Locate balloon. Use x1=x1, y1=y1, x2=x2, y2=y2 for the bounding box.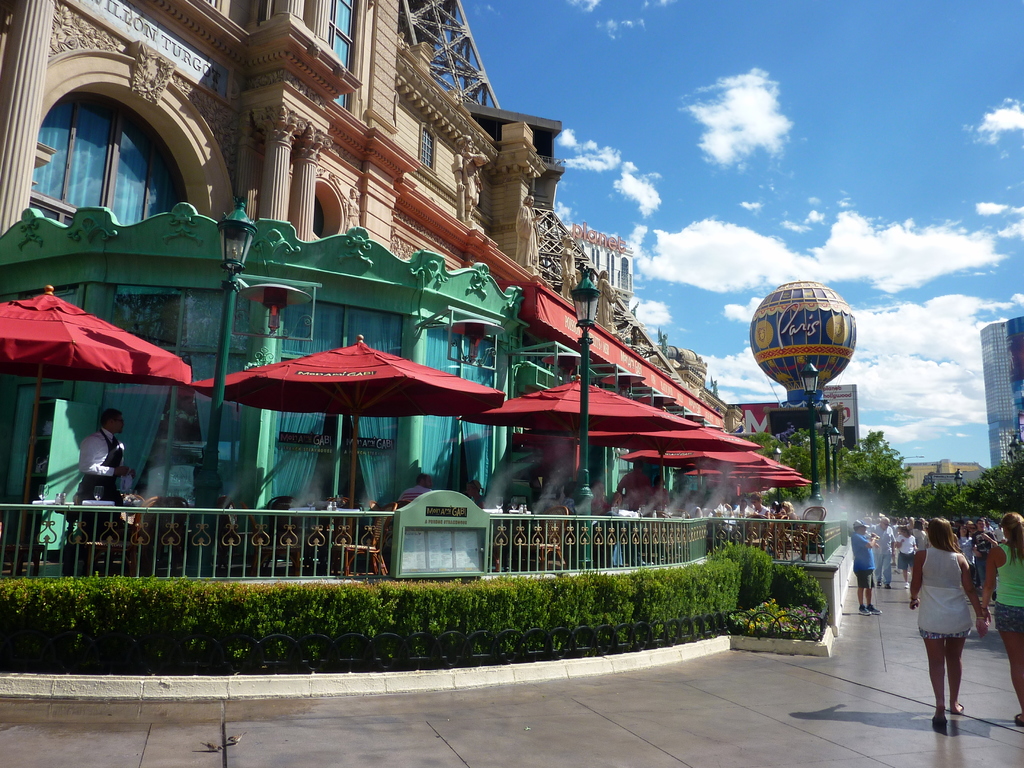
x1=748, y1=276, x2=852, y2=404.
